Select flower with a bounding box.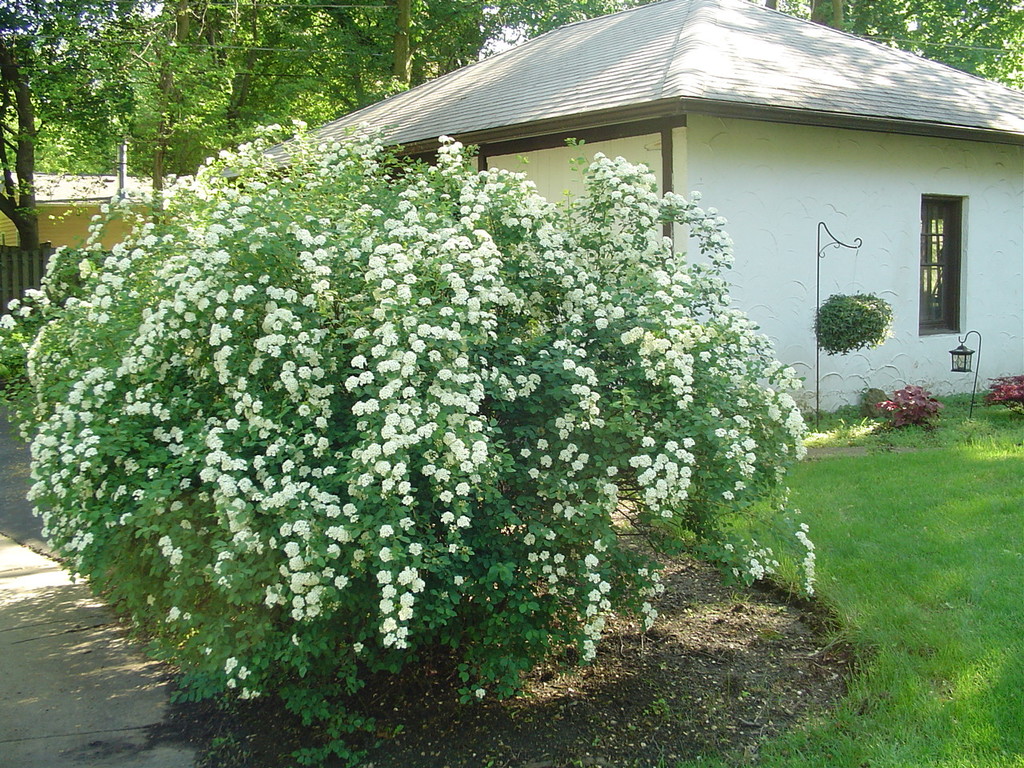
BBox(239, 665, 253, 679).
